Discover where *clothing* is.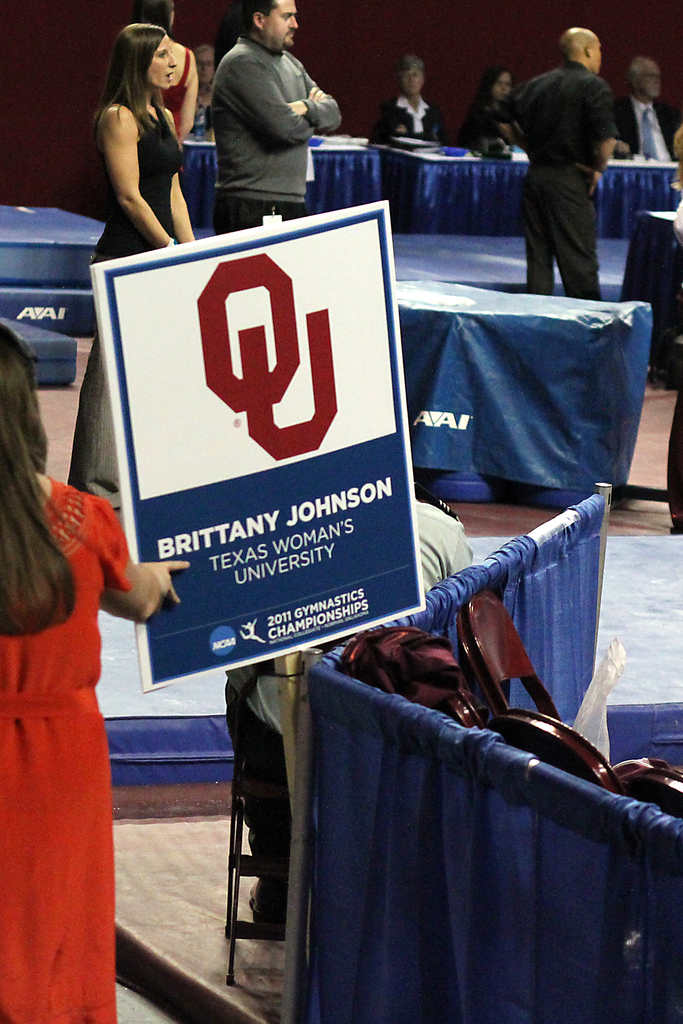
Discovered at crop(372, 92, 441, 134).
